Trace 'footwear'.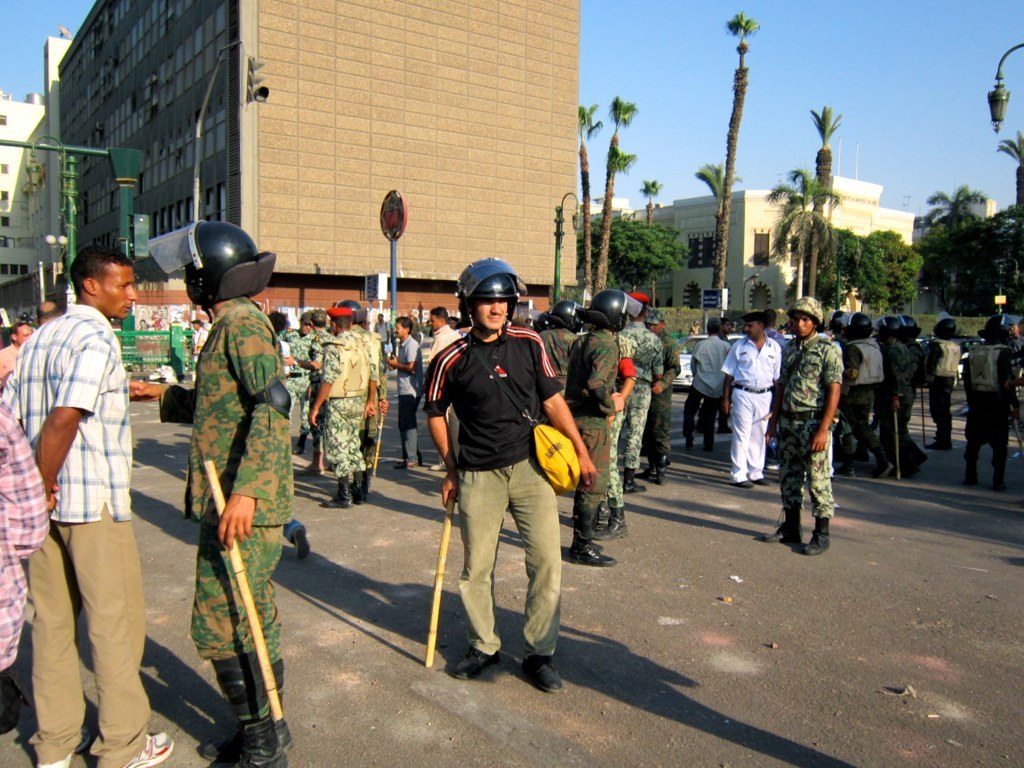
Traced to [214, 655, 284, 767].
